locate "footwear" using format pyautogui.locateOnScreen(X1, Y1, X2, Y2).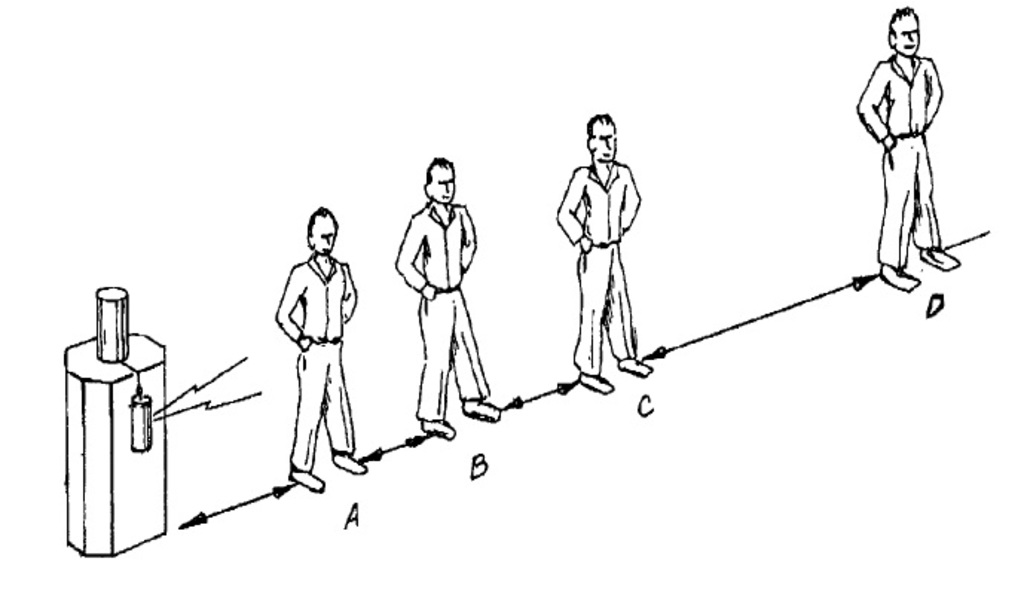
pyautogui.locateOnScreen(578, 372, 612, 400).
